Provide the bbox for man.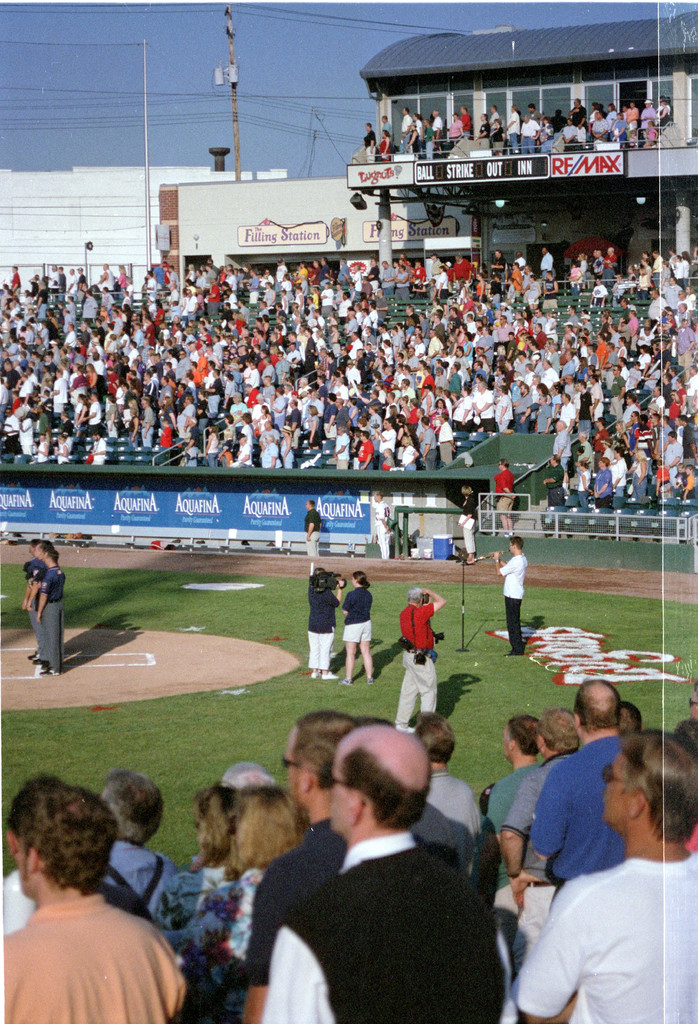
601:244:619:291.
